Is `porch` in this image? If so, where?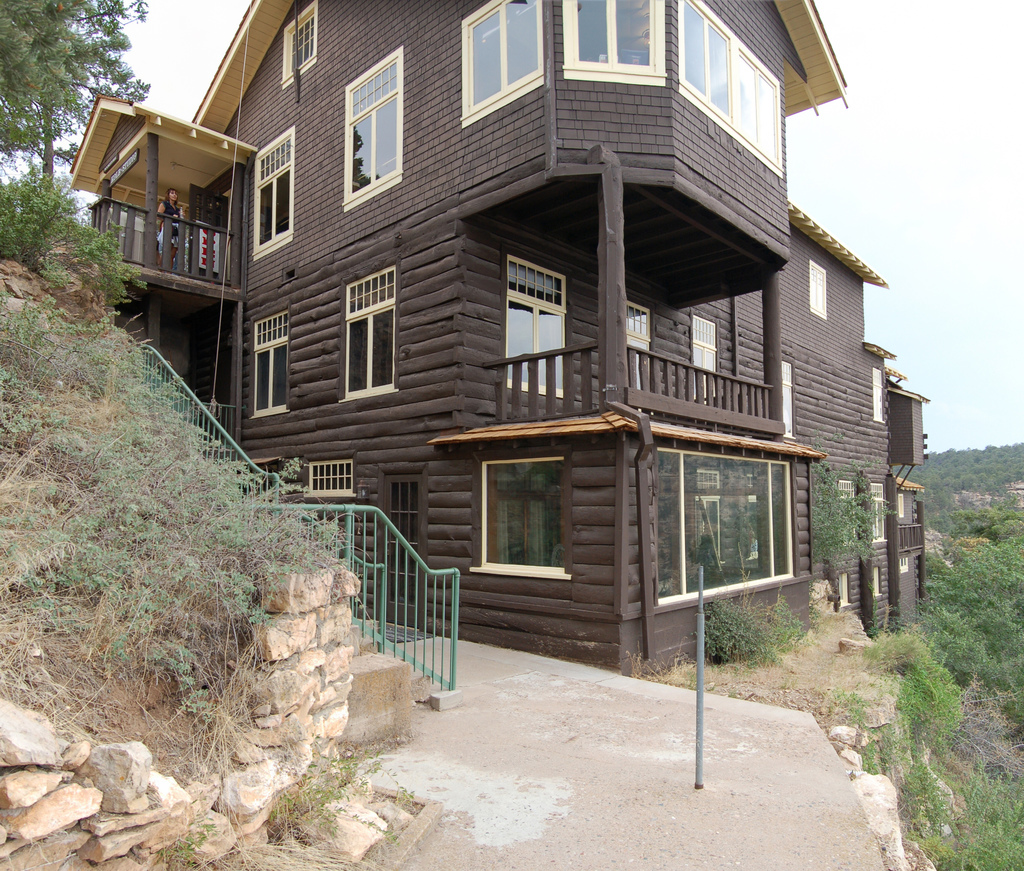
Yes, at 105/160/241/298.
